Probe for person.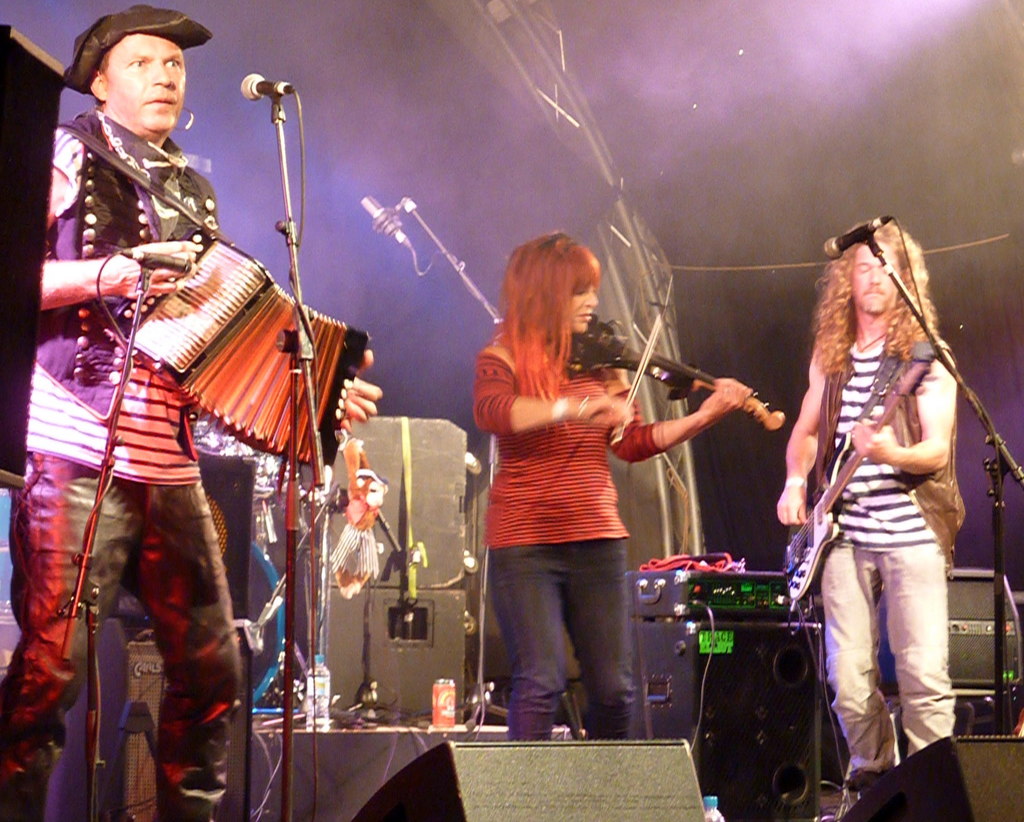
Probe result: rect(778, 219, 968, 821).
